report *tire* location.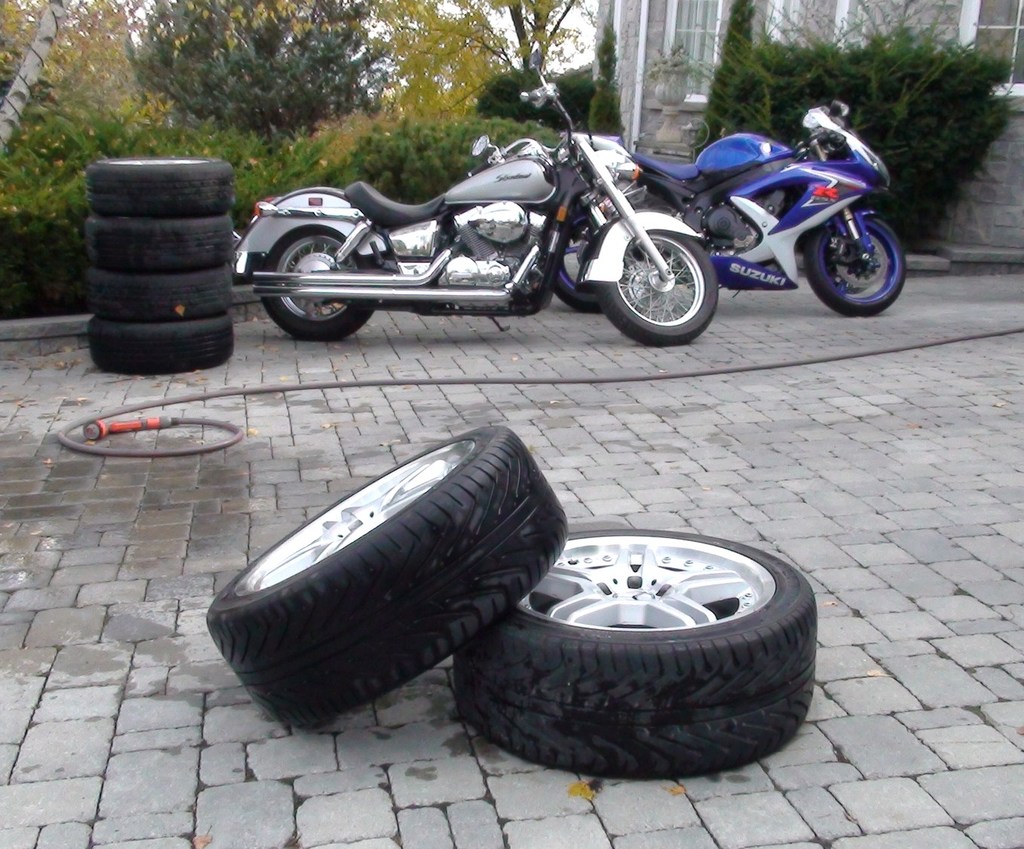
Report: l=87, t=317, r=230, b=377.
